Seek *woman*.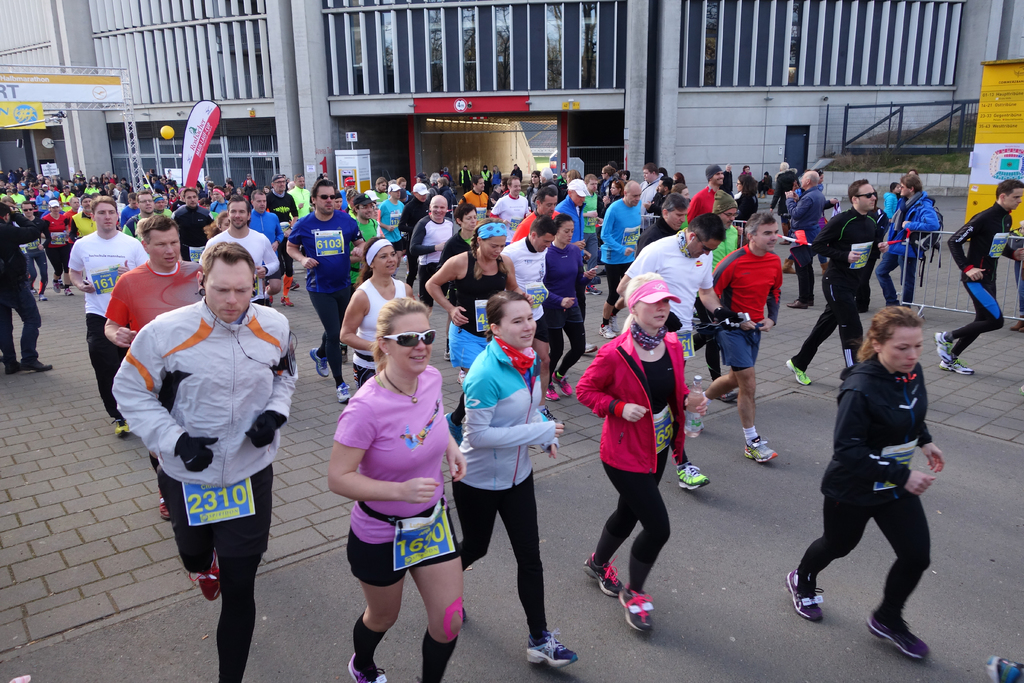
bbox=(786, 304, 946, 664).
